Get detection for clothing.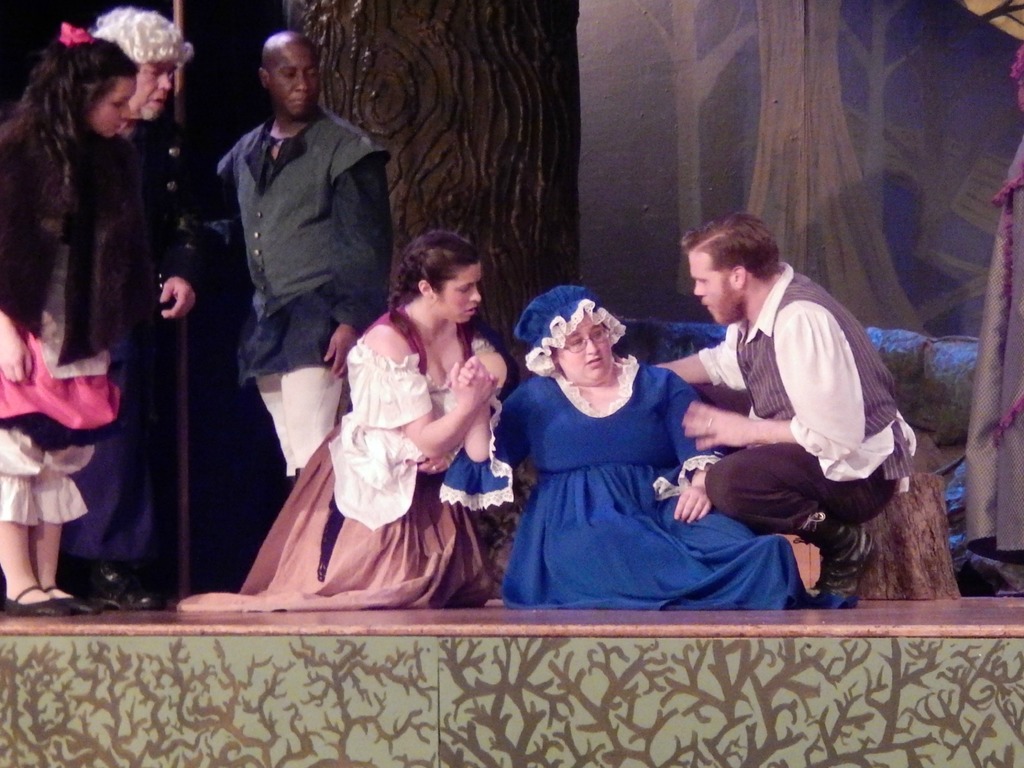
Detection: detection(0, 109, 143, 545).
